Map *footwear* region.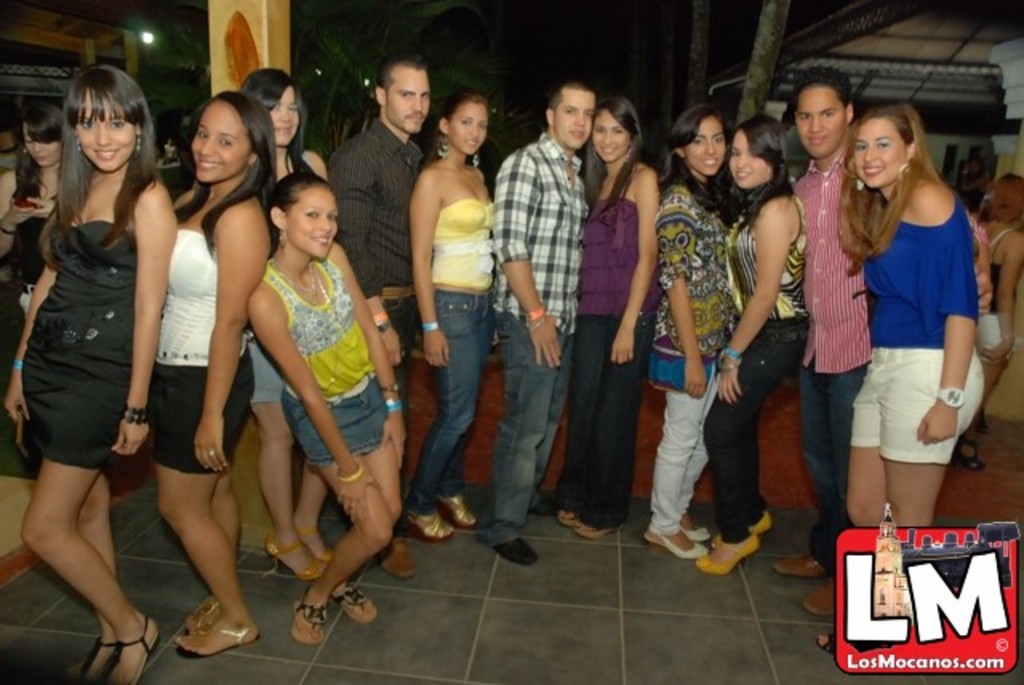
Mapped to (811, 629, 837, 653).
